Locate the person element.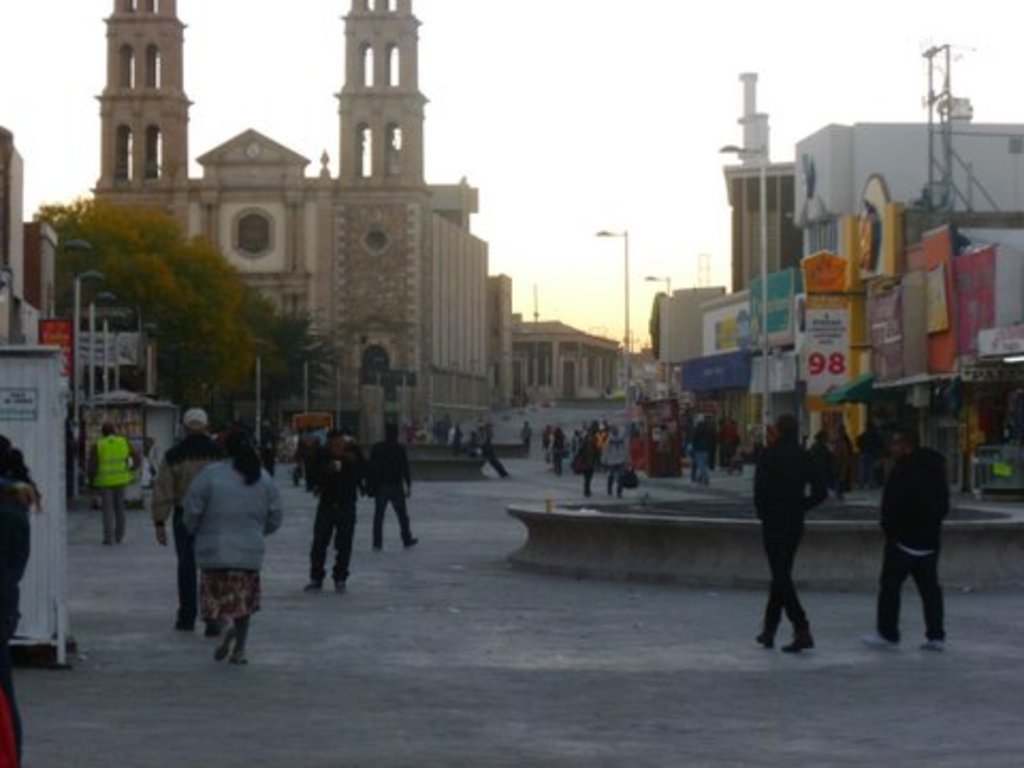
Element bbox: region(188, 429, 284, 657).
